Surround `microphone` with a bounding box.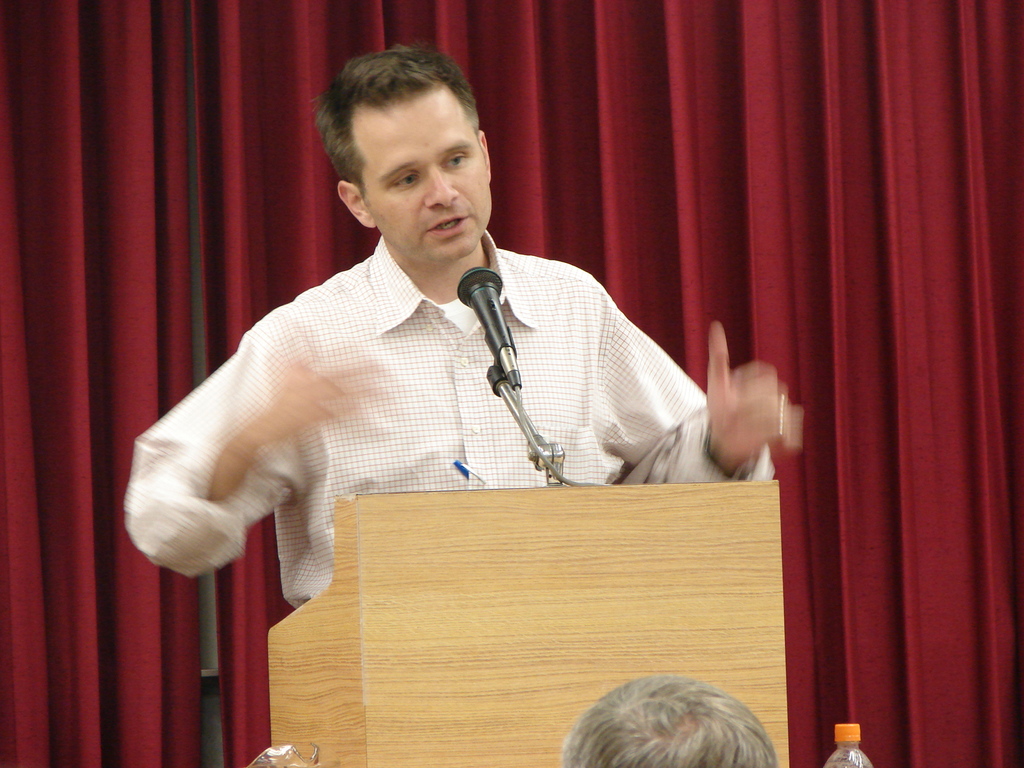
<bbox>452, 252, 522, 364</bbox>.
